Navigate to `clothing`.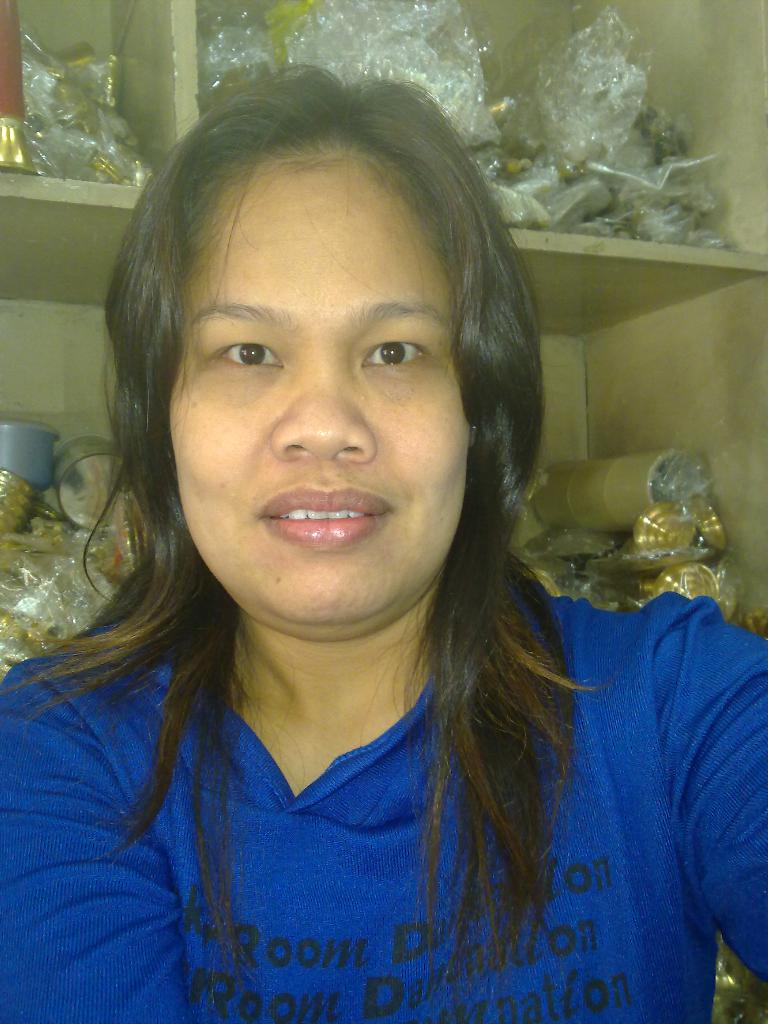
Navigation target: BBox(2, 582, 767, 1023).
